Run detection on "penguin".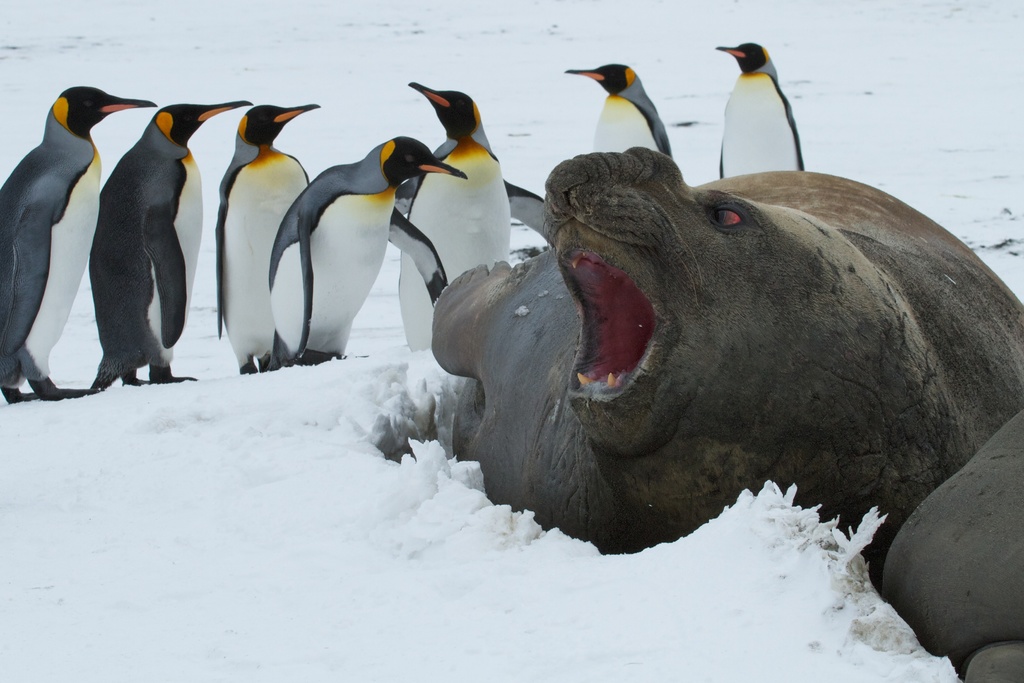
Result: [266, 131, 466, 364].
